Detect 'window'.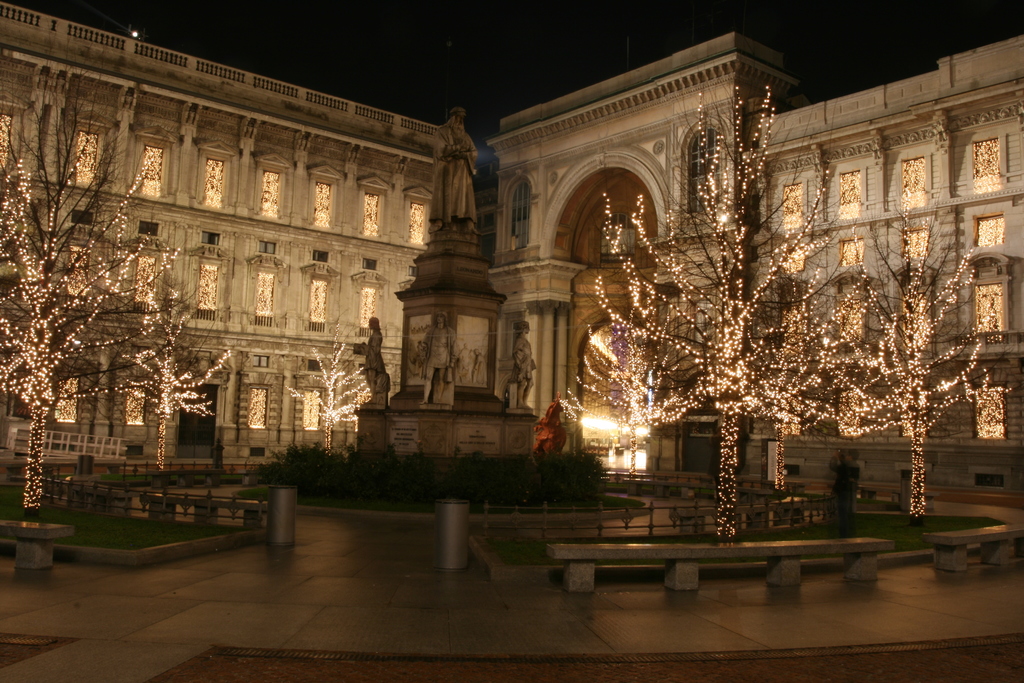
Detected at <bbox>138, 220, 159, 234</bbox>.
